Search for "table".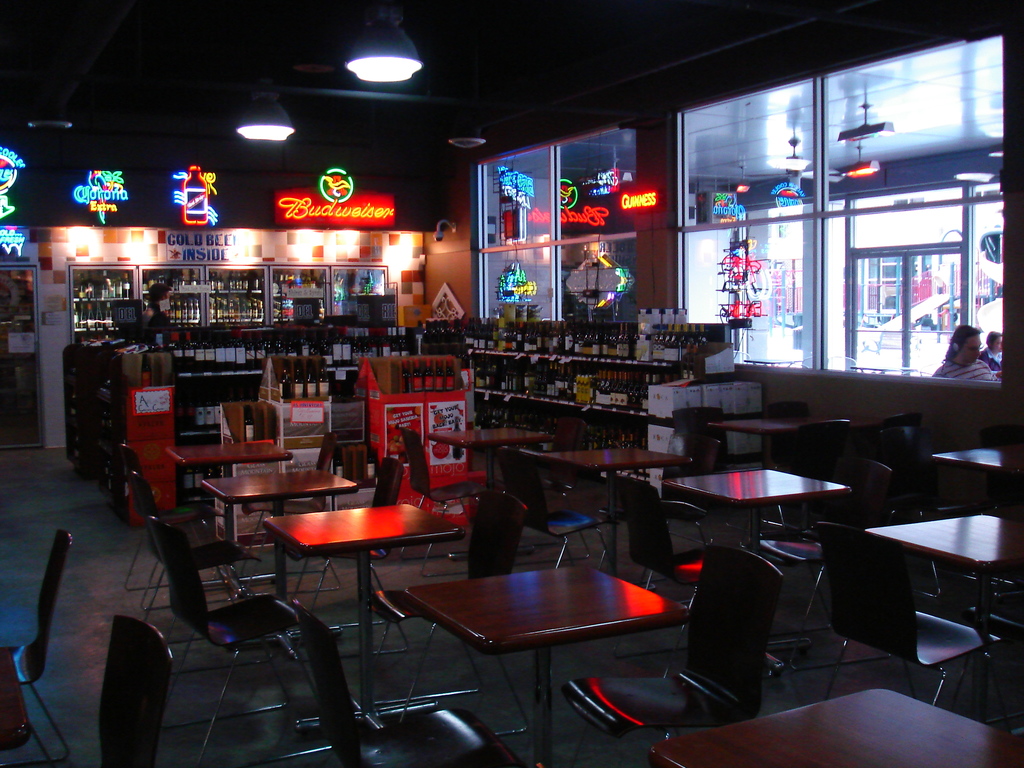
Found at [left=425, top=426, right=552, bottom=494].
